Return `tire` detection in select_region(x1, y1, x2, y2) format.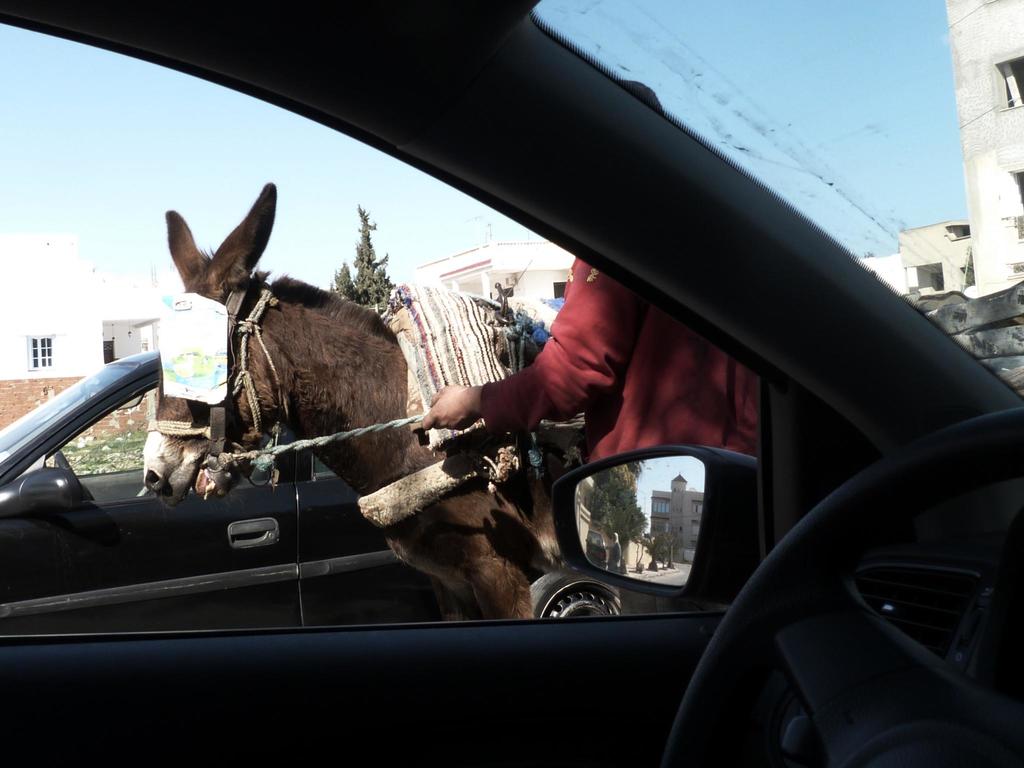
select_region(522, 572, 664, 622).
